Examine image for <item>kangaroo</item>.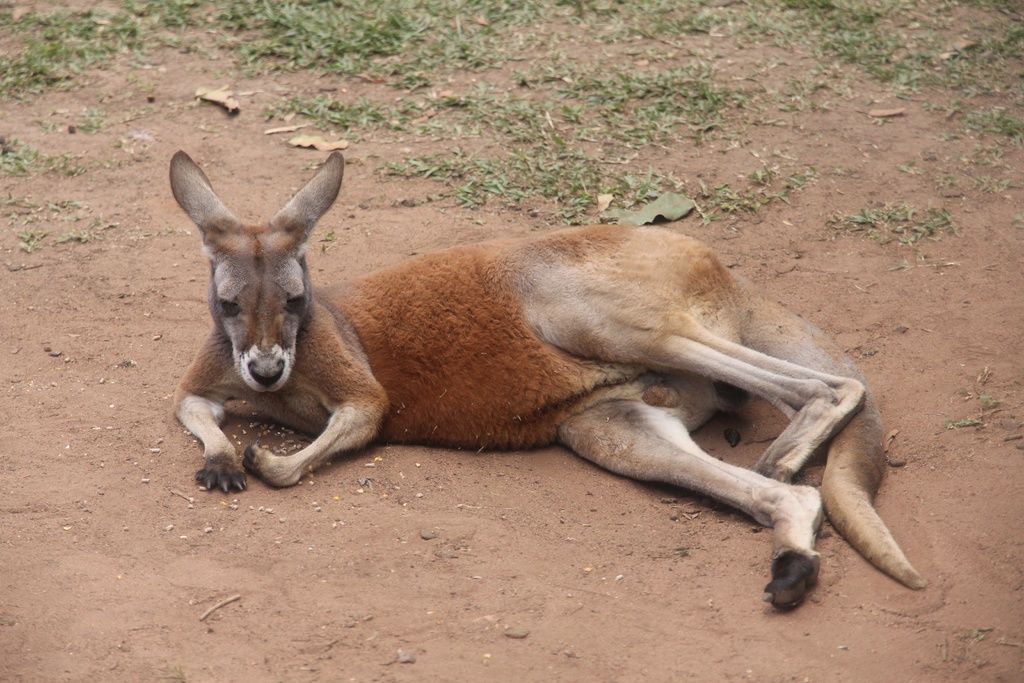
Examination result: (171, 149, 924, 607).
